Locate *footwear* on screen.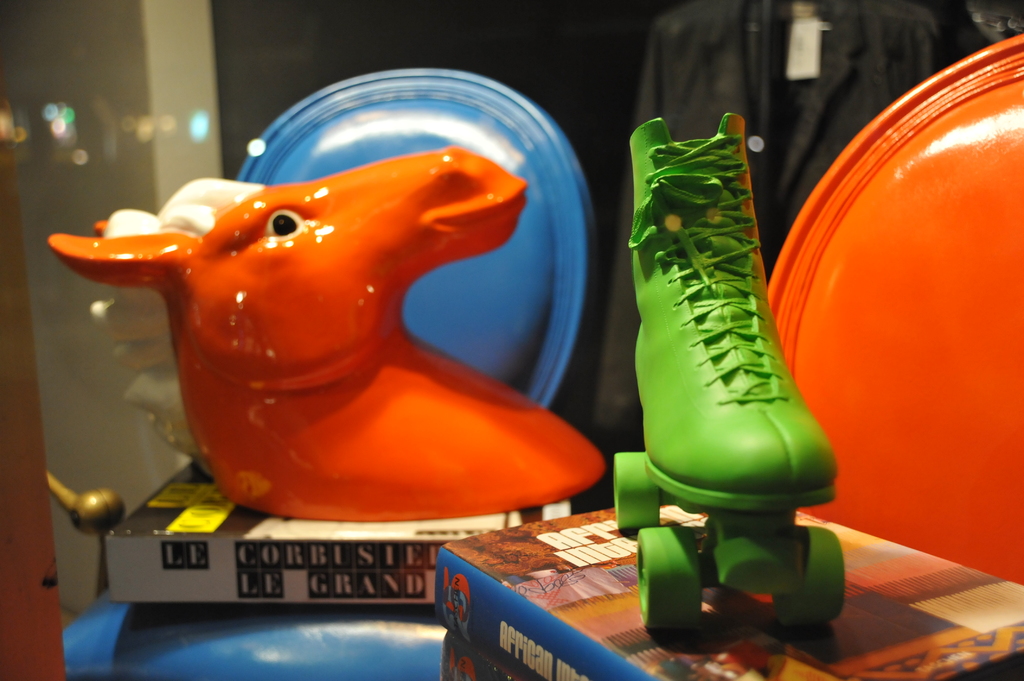
On screen at bbox(628, 154, 834, 545).
